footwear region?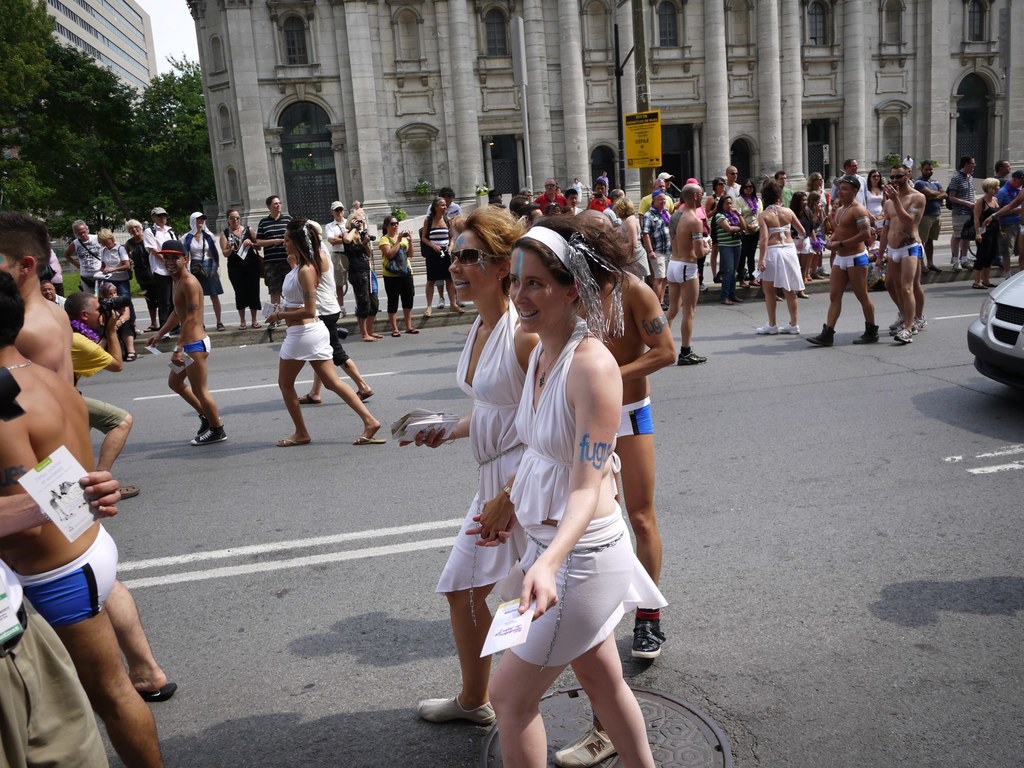
801:289:802:302
